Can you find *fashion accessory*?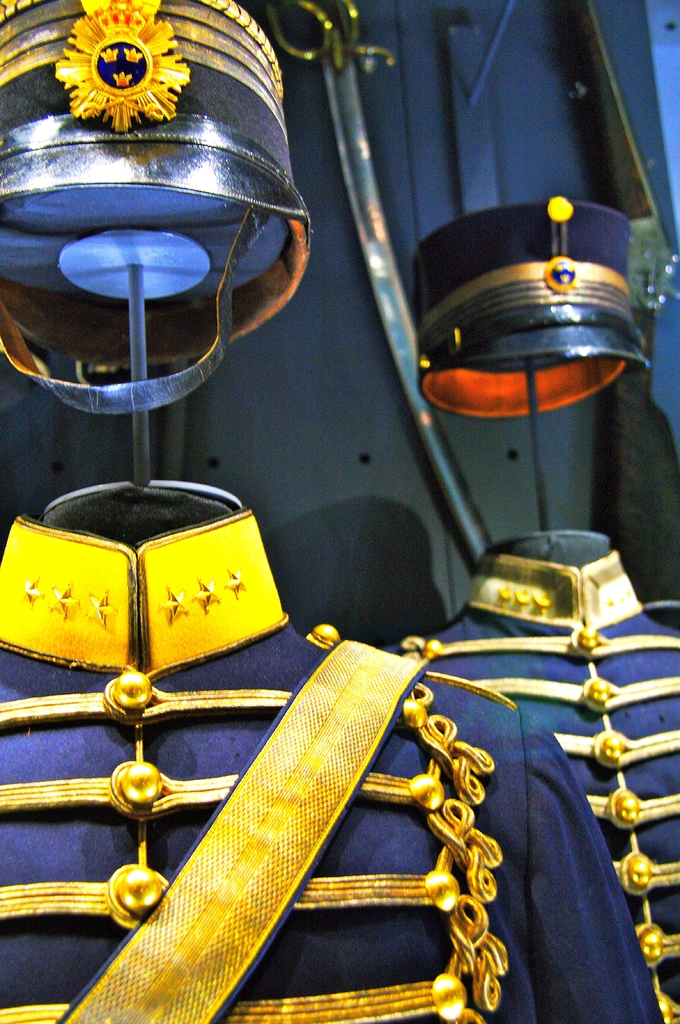
Yes, bounding box: box(0, 0, 303, 417).
